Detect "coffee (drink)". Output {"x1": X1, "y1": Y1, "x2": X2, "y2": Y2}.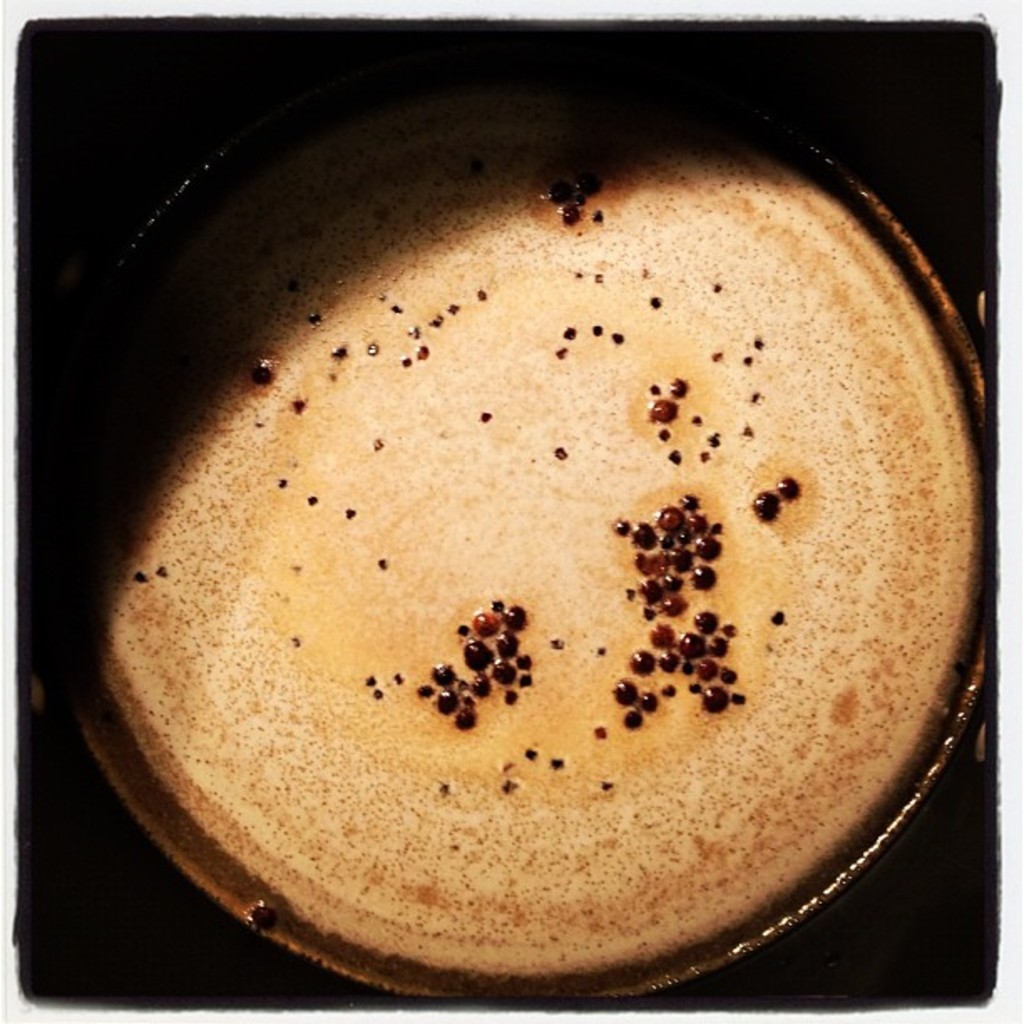
{"x1": 72, "y1": 69, "x2": 992, "y2": 1023}.
